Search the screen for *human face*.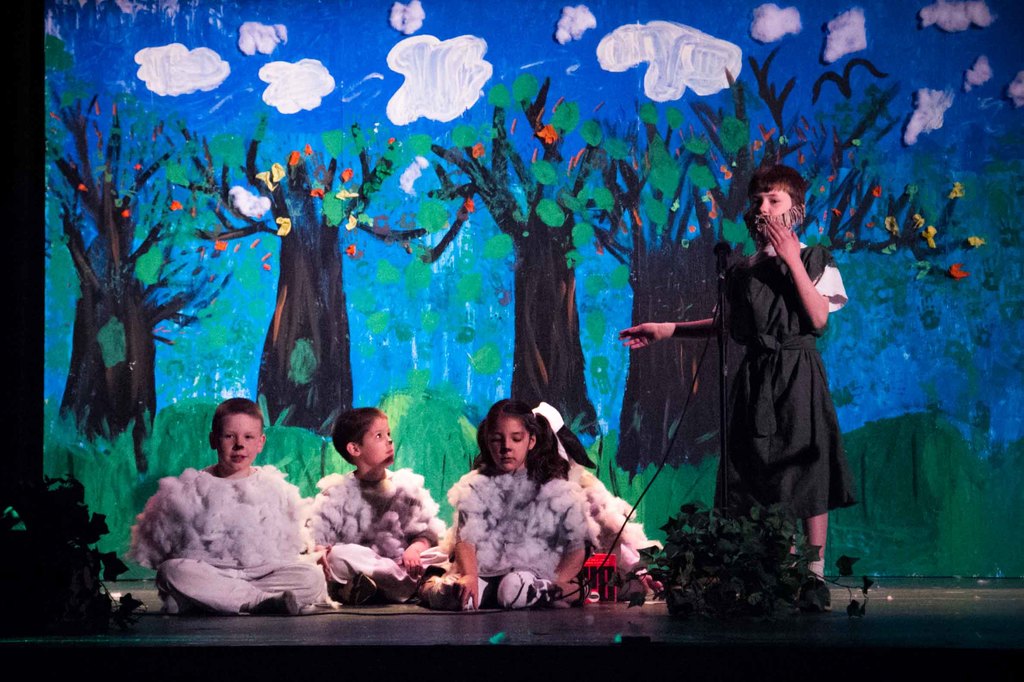
Found at left=364, top=417, right=399, bottom=465.
